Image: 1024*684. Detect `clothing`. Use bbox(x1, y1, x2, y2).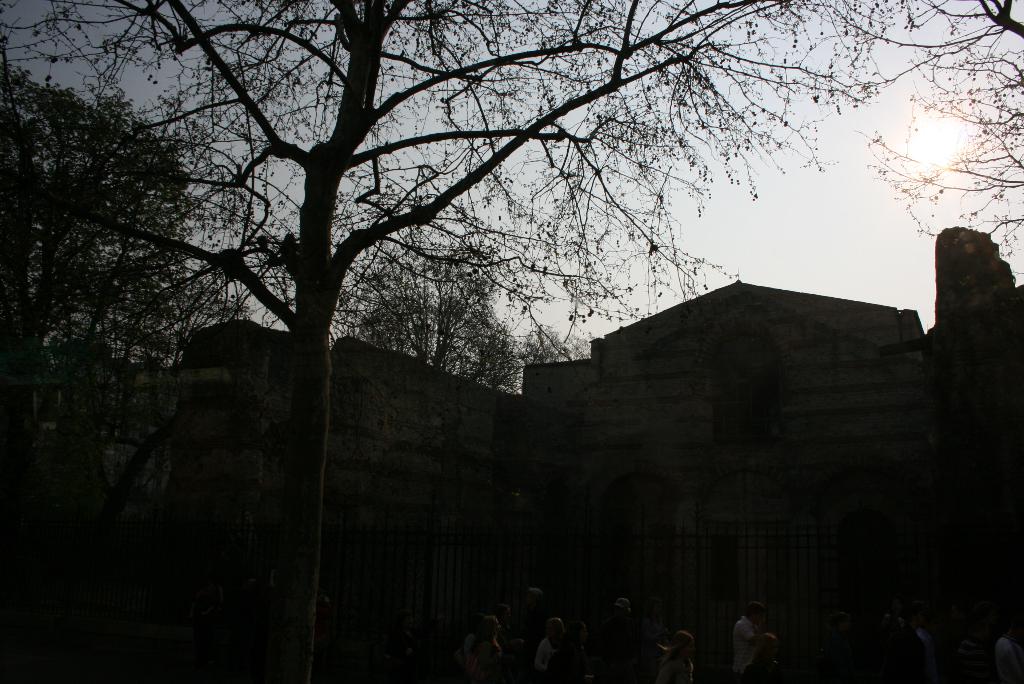
bbox(638, 615, 671, 646).
